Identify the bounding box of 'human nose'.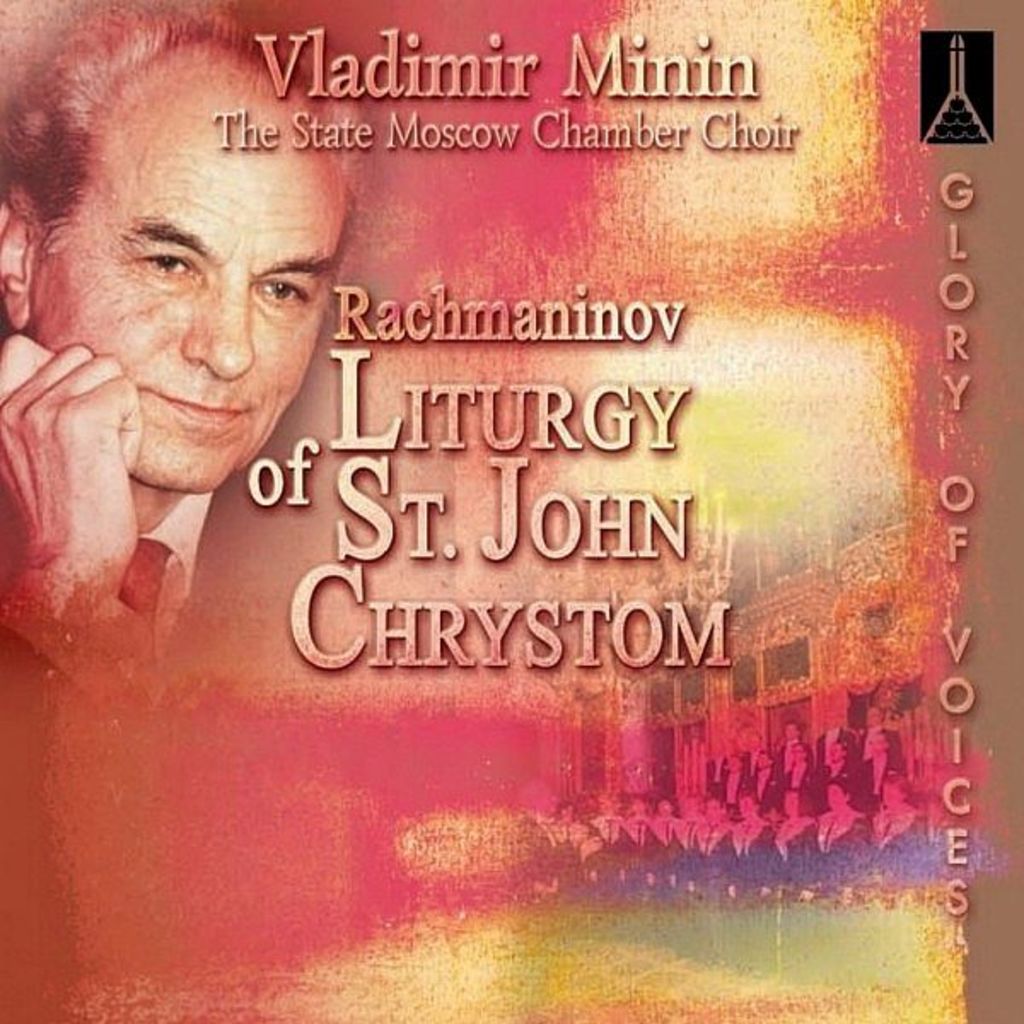
box=[188, 285, 256, 379].
